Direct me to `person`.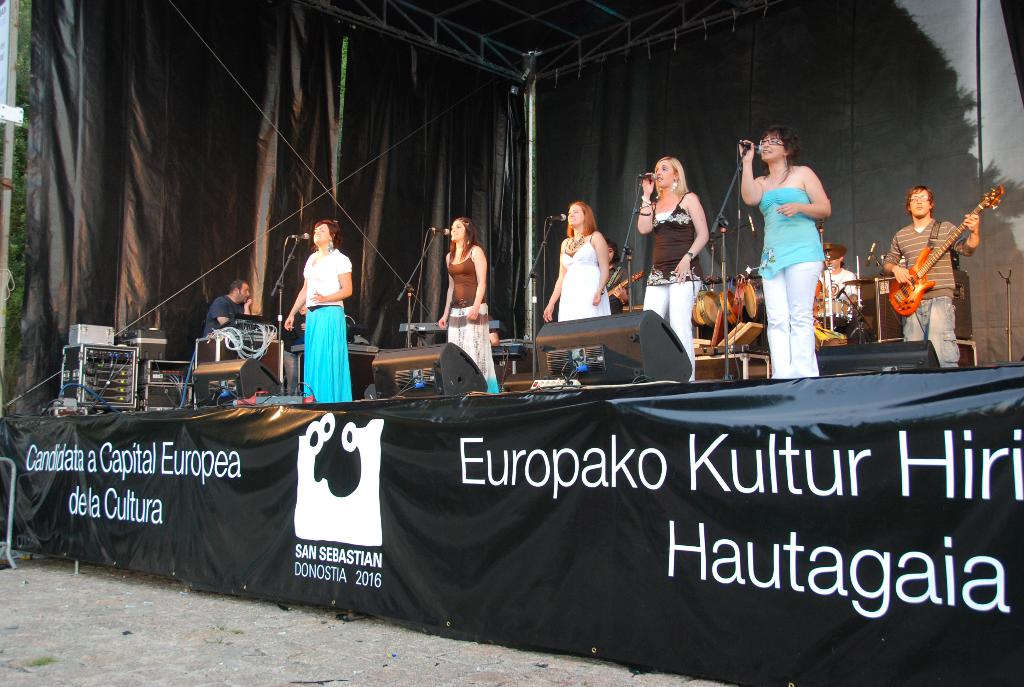
Direction: <region>278, 202, 351, 409</region>.
